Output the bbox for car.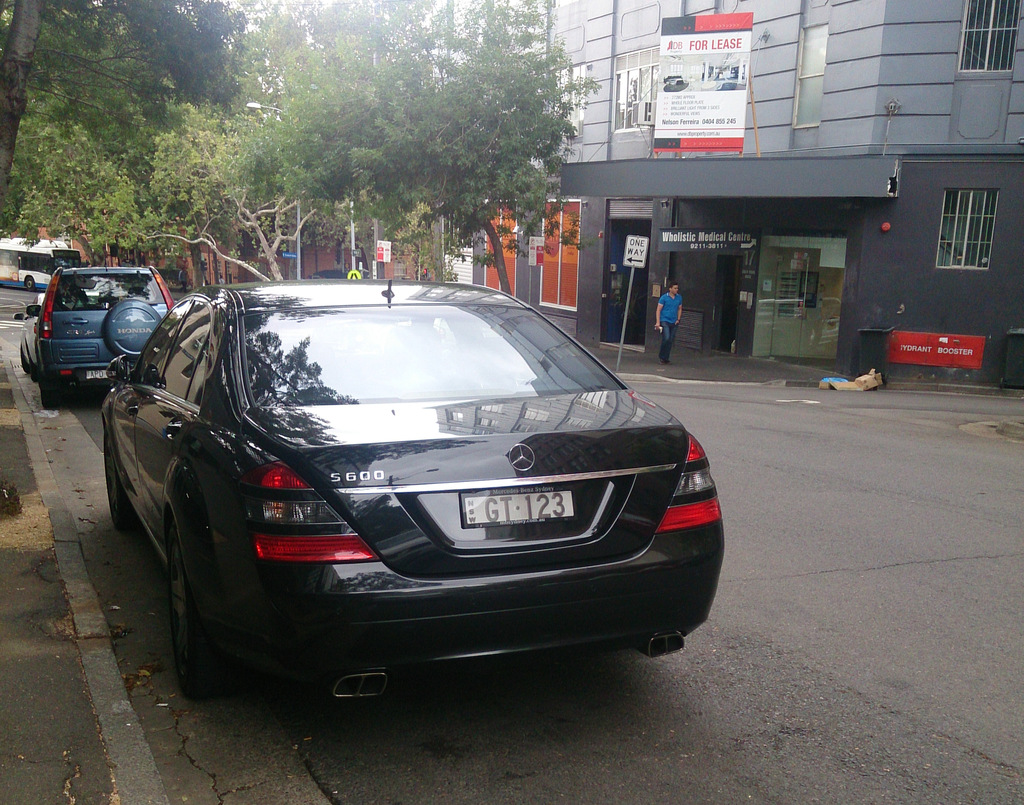
select_region(12, 291, 92, 358).
